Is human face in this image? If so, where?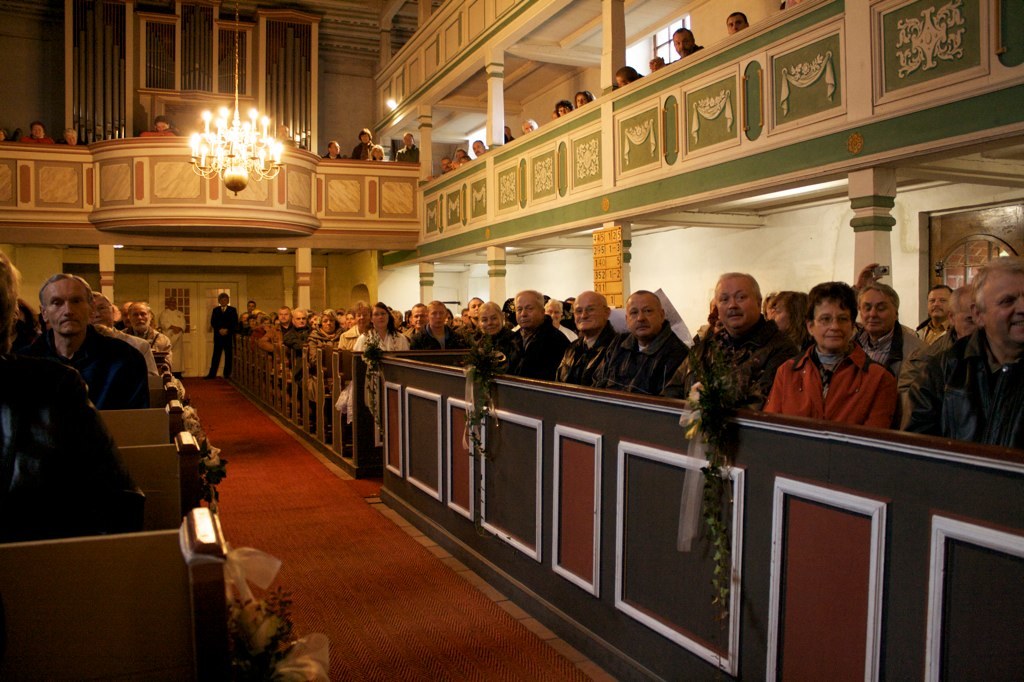
Yes, at locate(927, 286, 954, 314).
